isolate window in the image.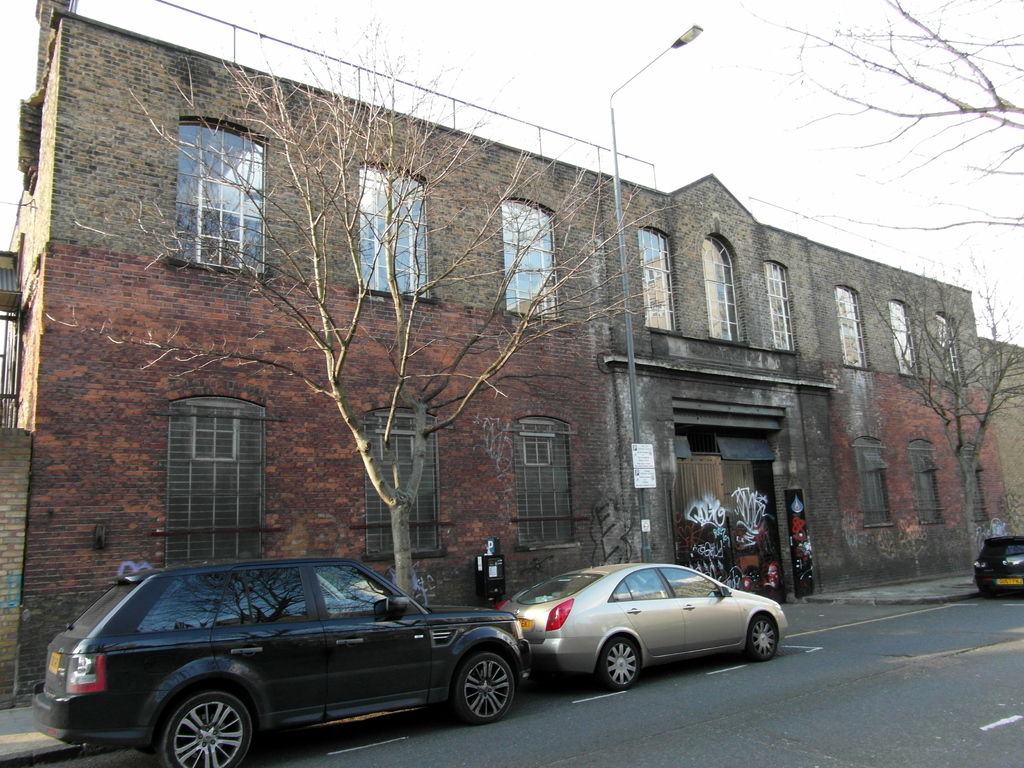
Isolated region: 371:413:442:567.
